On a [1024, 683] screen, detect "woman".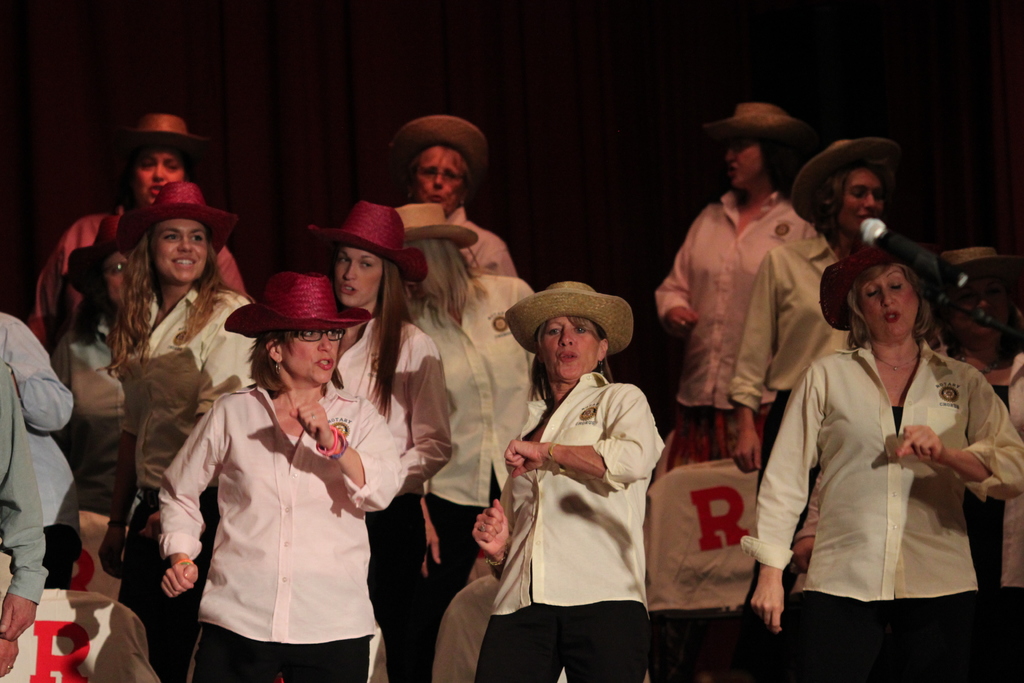
29 117 275 501.
